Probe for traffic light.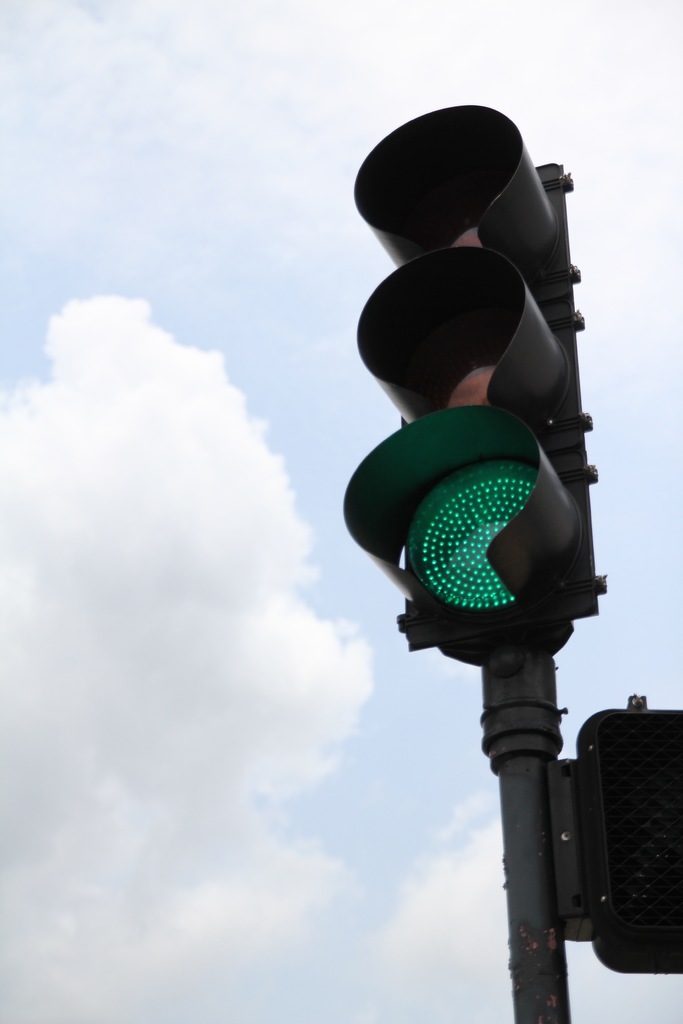
Probe result: (339, 102, 611, 664).
